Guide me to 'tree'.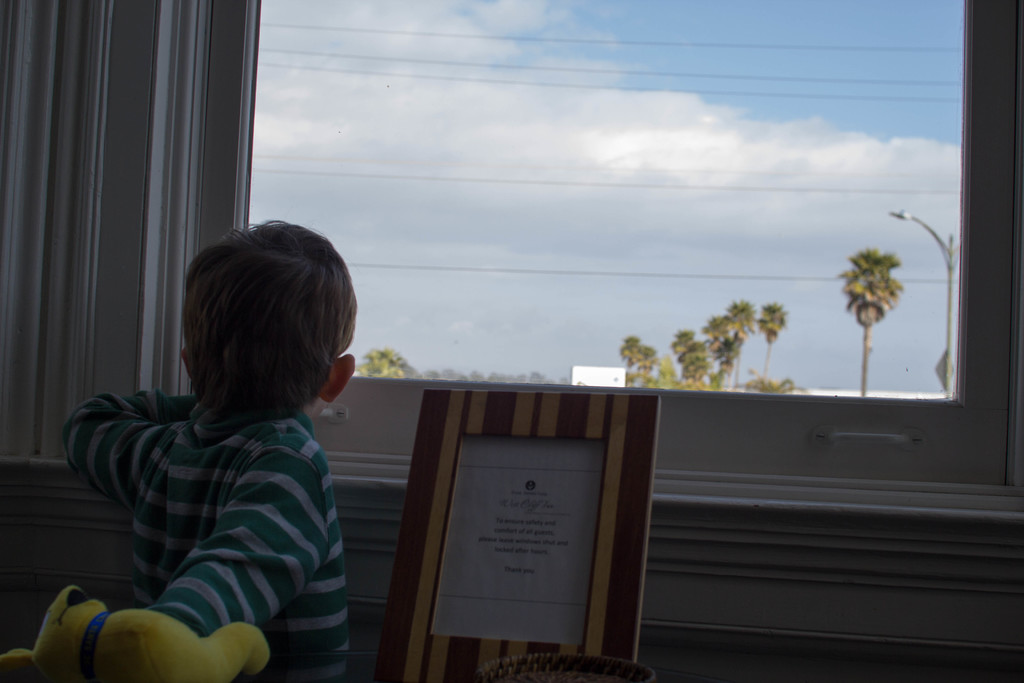
Guidance: <box>342,343,401,380</box>.
